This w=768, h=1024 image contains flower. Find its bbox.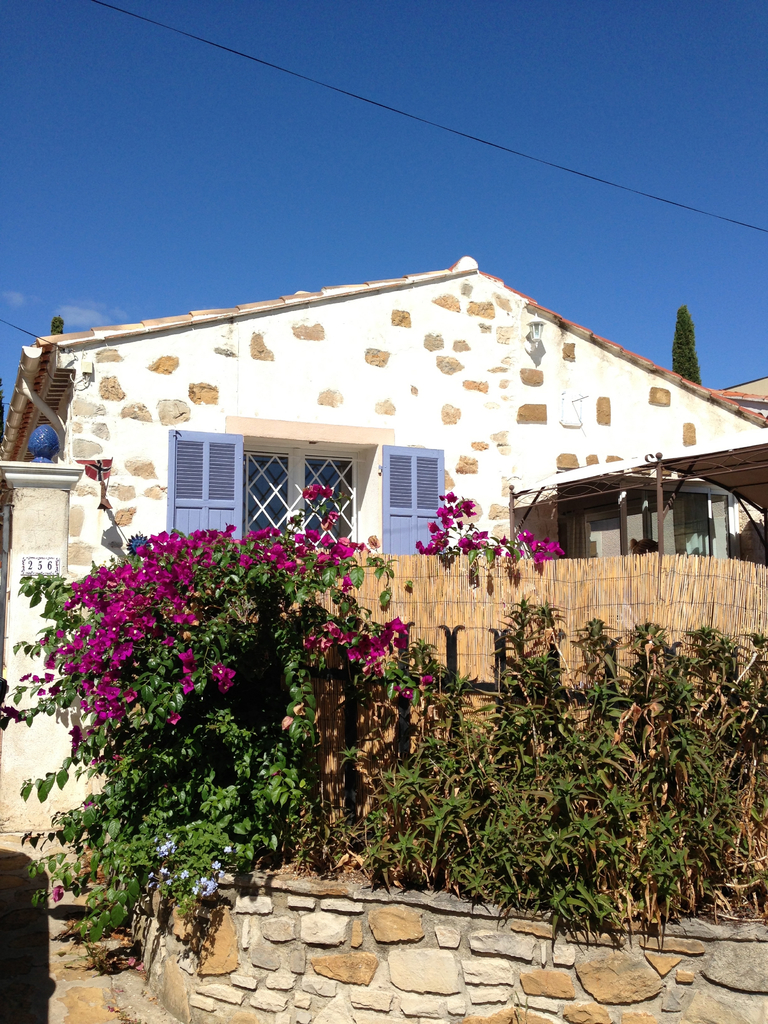
420:673:438:690.
